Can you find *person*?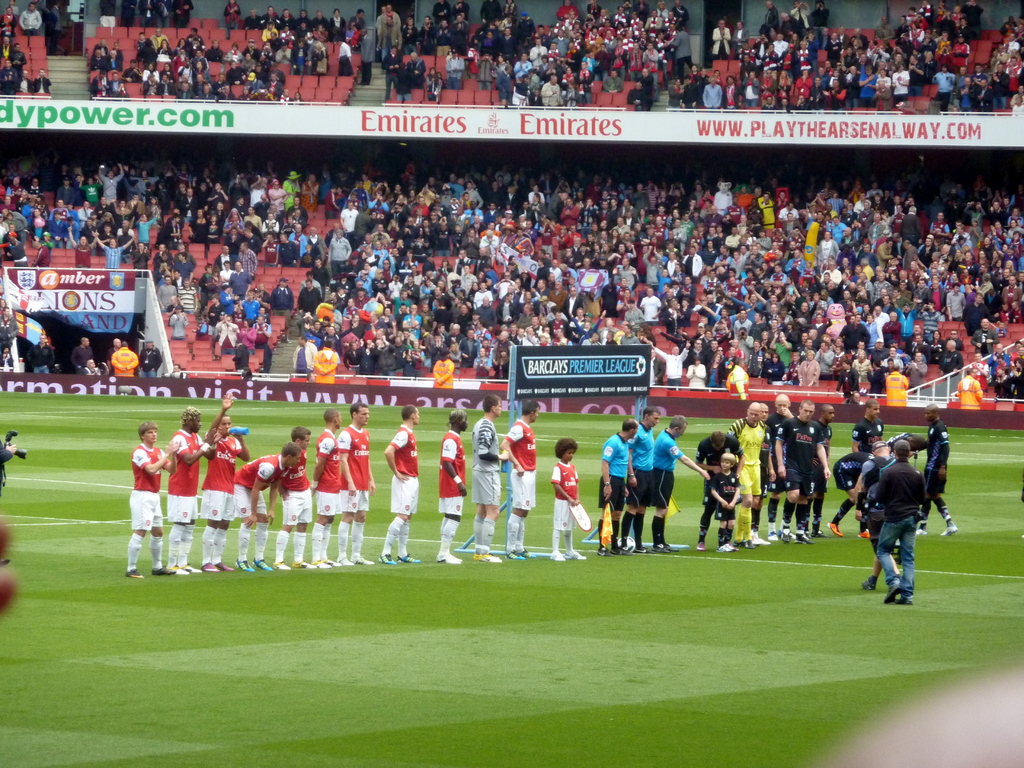
Yes, bounding box: BBox(687, 430, 744, 556).
